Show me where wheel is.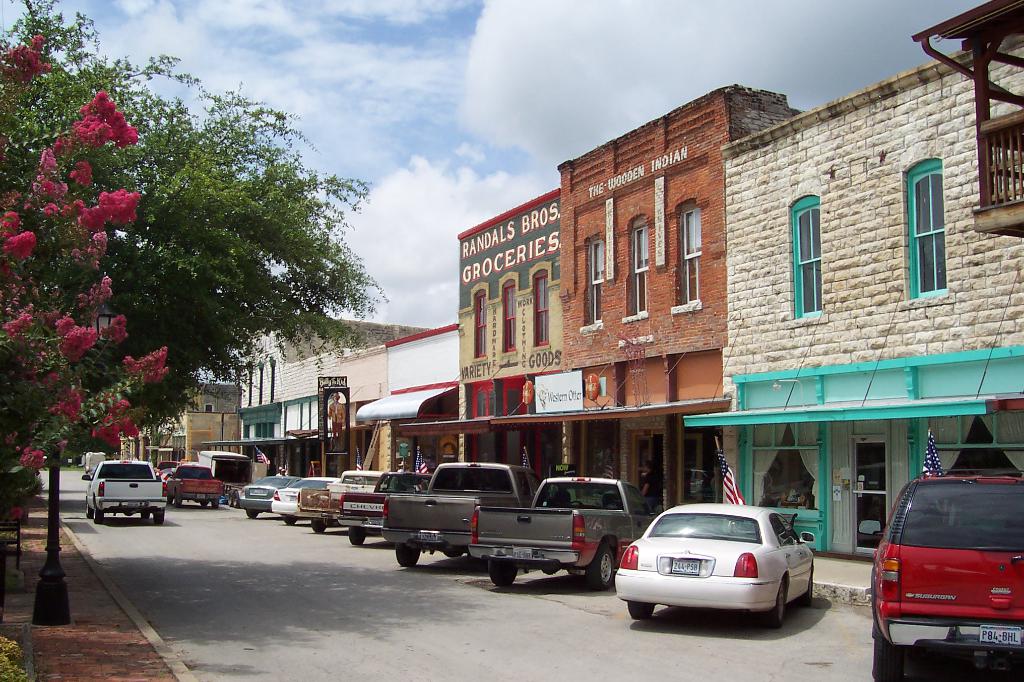
wheel is at 142 507 147 519.
